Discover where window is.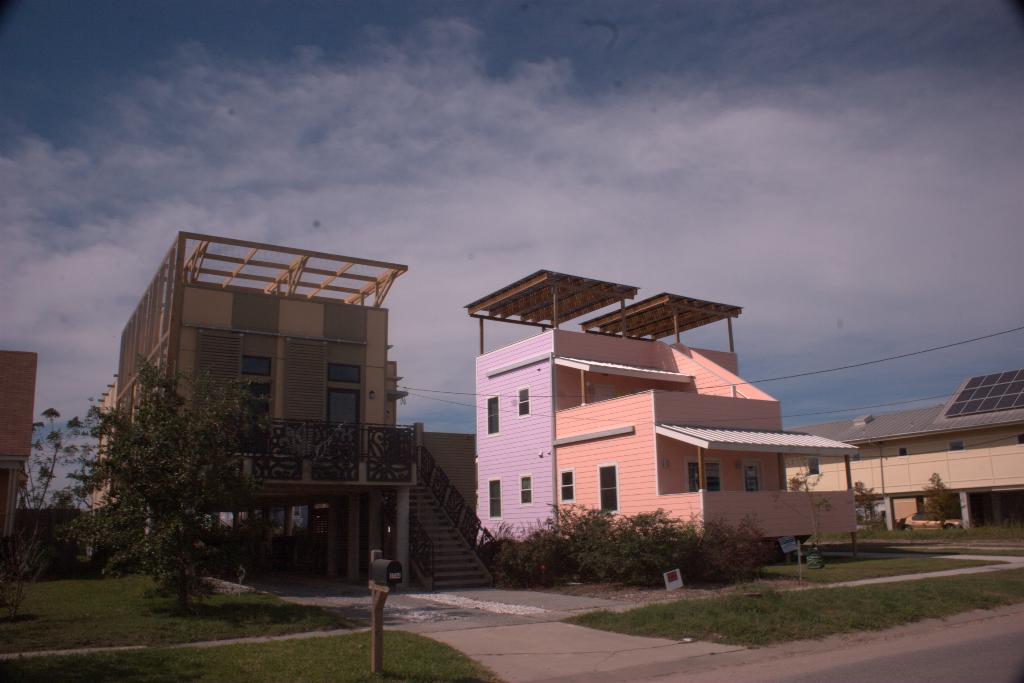
Discovered at (left=244, top=353, right=274, bottom=371).
